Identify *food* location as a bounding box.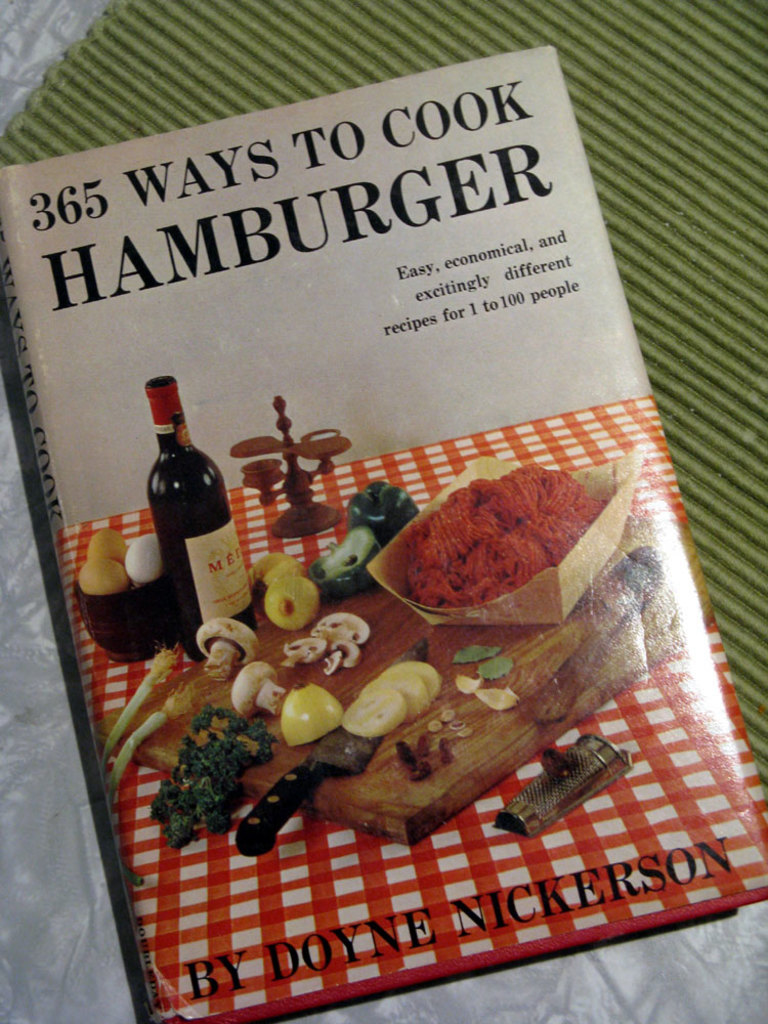
[75,554,128,598].
